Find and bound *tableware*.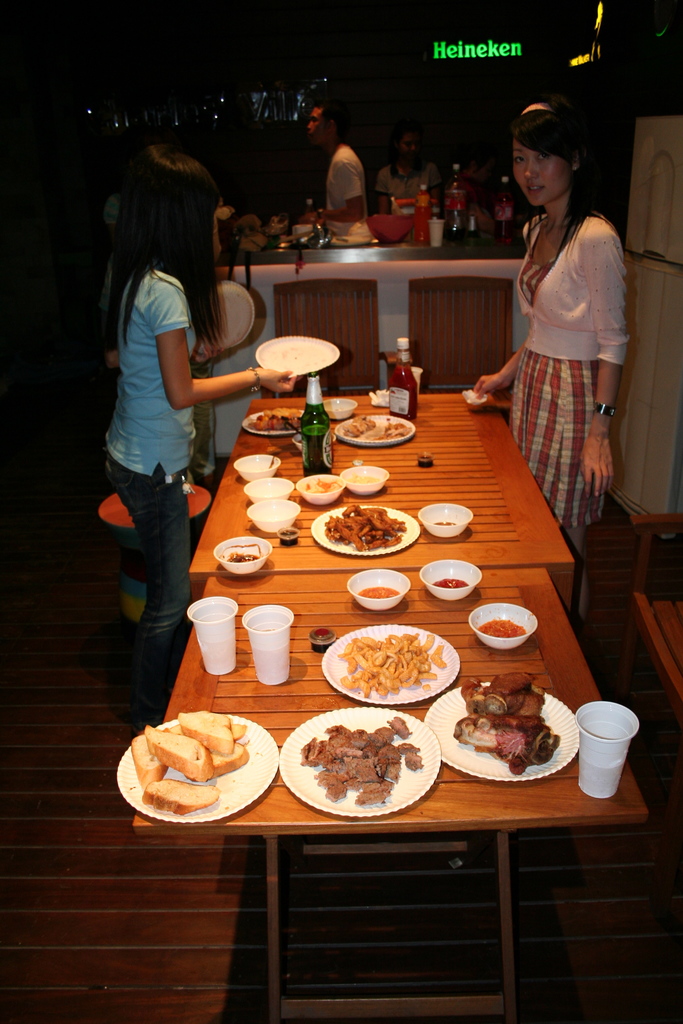
Bound: <box>468,603,533,650</box>.
